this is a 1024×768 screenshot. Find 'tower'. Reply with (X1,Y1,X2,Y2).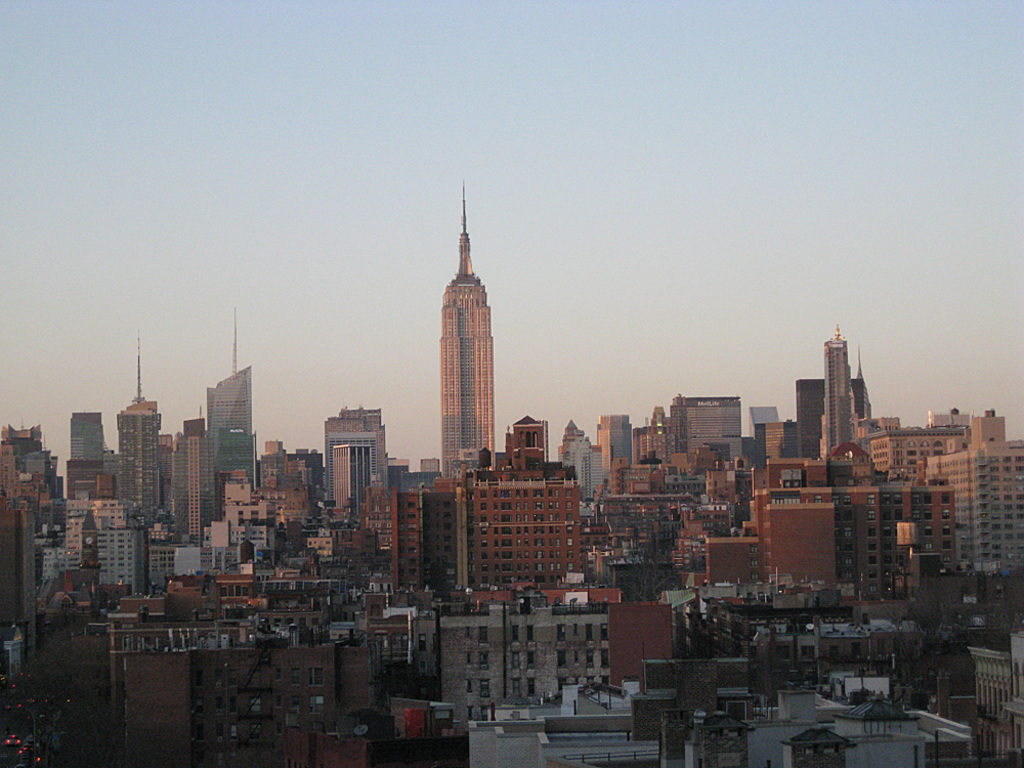
(921,443,1023,570).
